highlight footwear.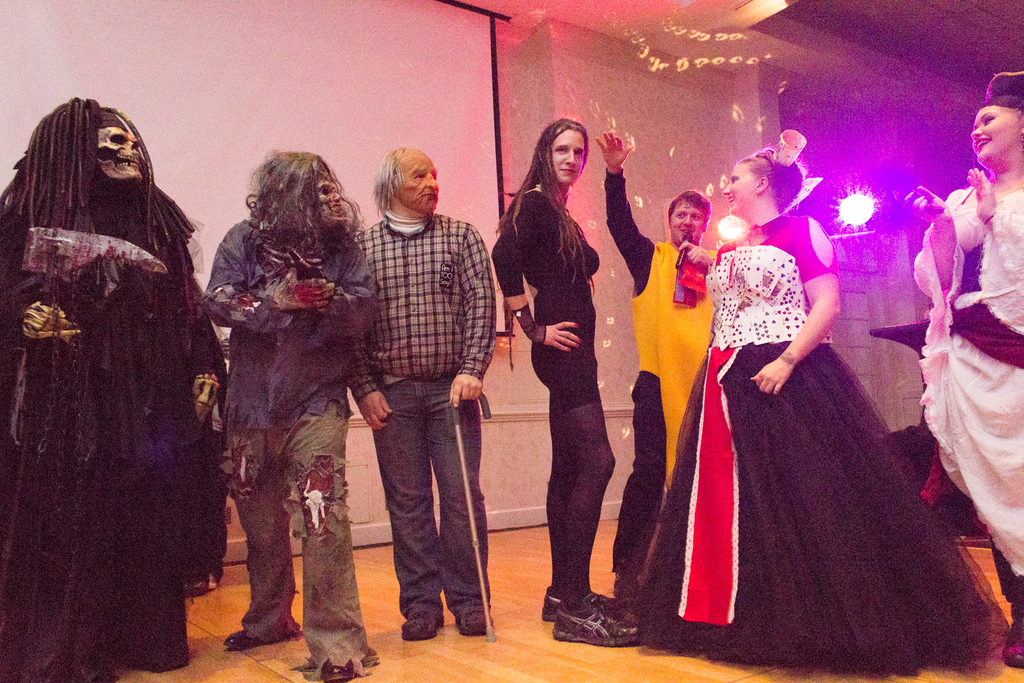
Highlighted region: box(401, 606, 441, 638).
